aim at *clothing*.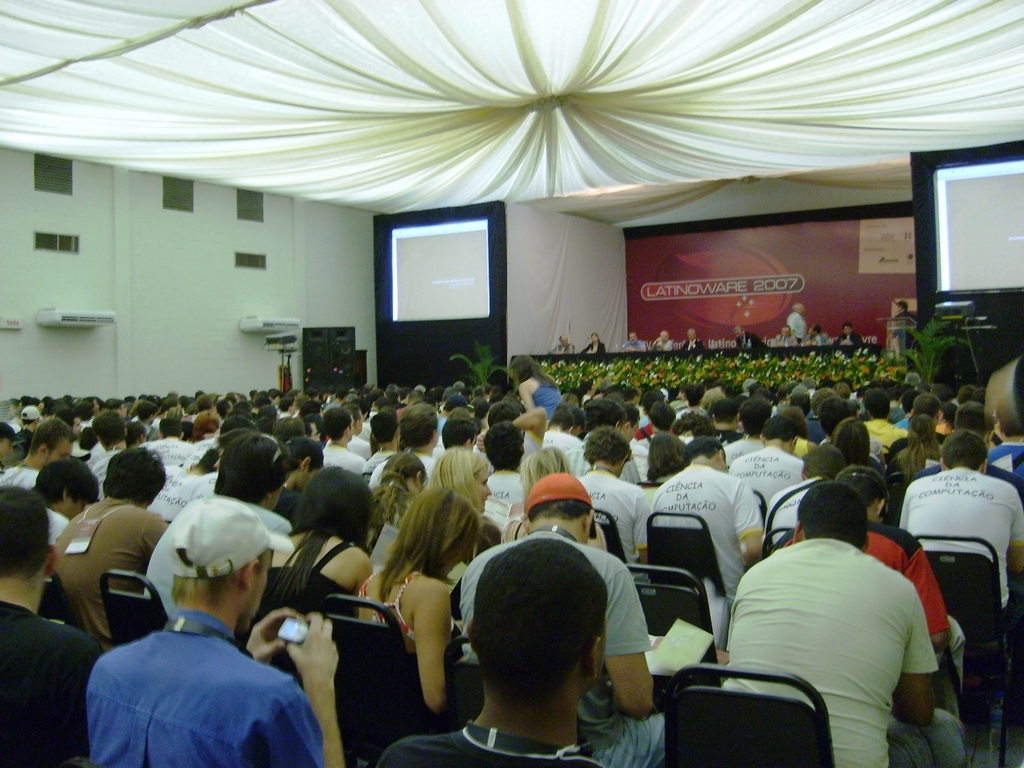
Aimed at <box>784,309,805,341</box>.
